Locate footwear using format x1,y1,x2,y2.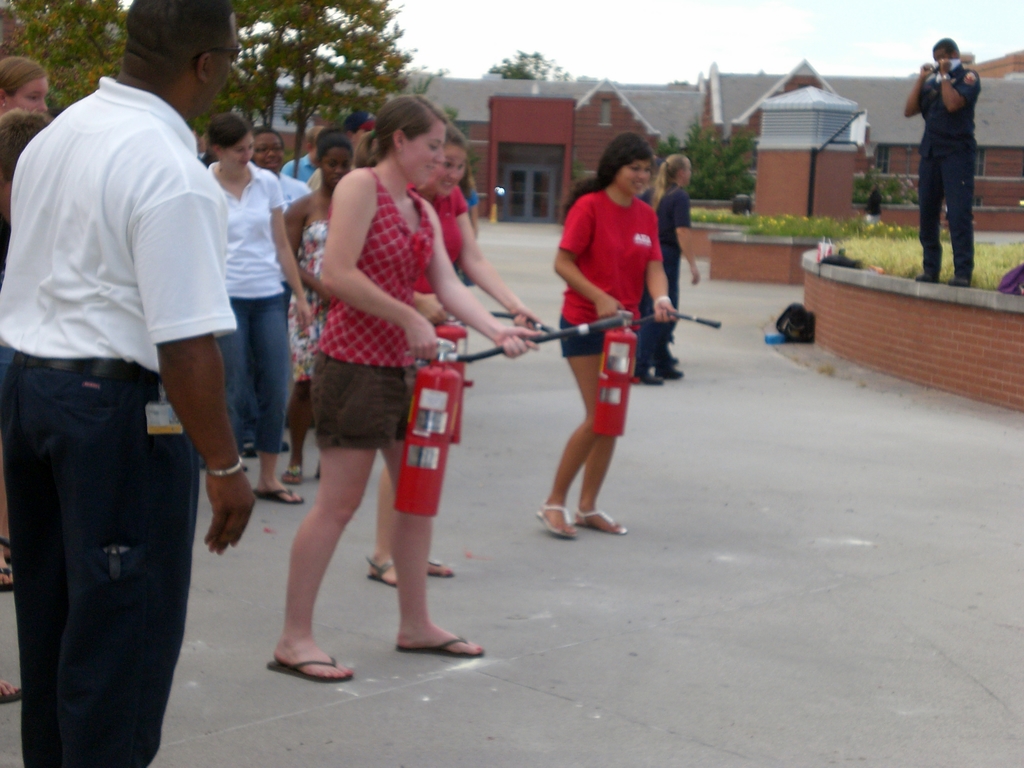
426,555,459,579.
